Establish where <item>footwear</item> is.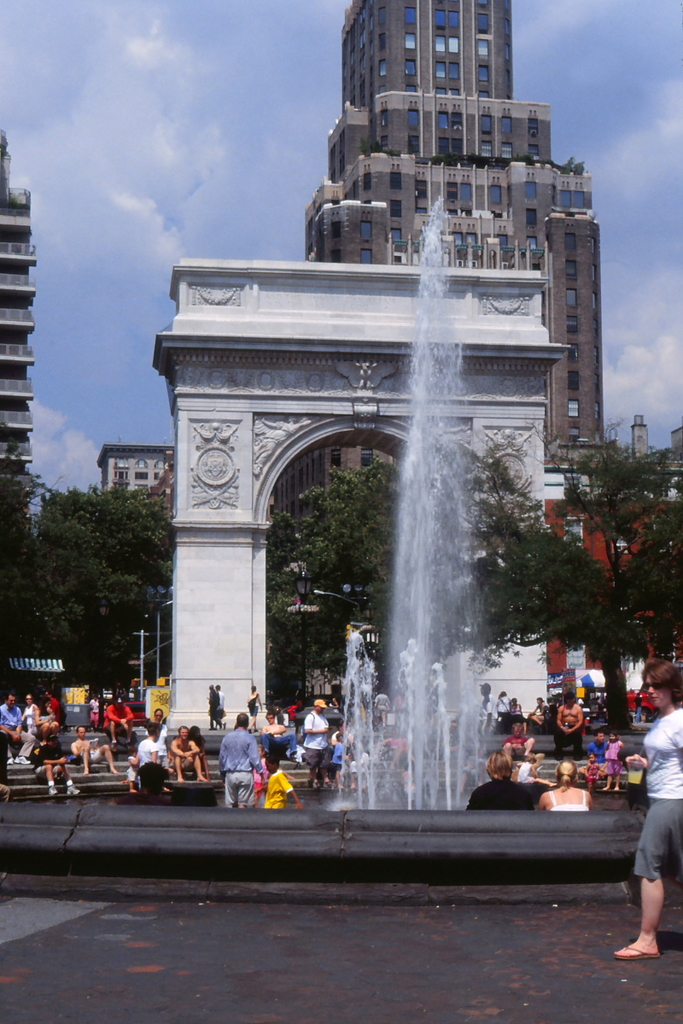
Established at l=616, t=948, r=658, b=960.
